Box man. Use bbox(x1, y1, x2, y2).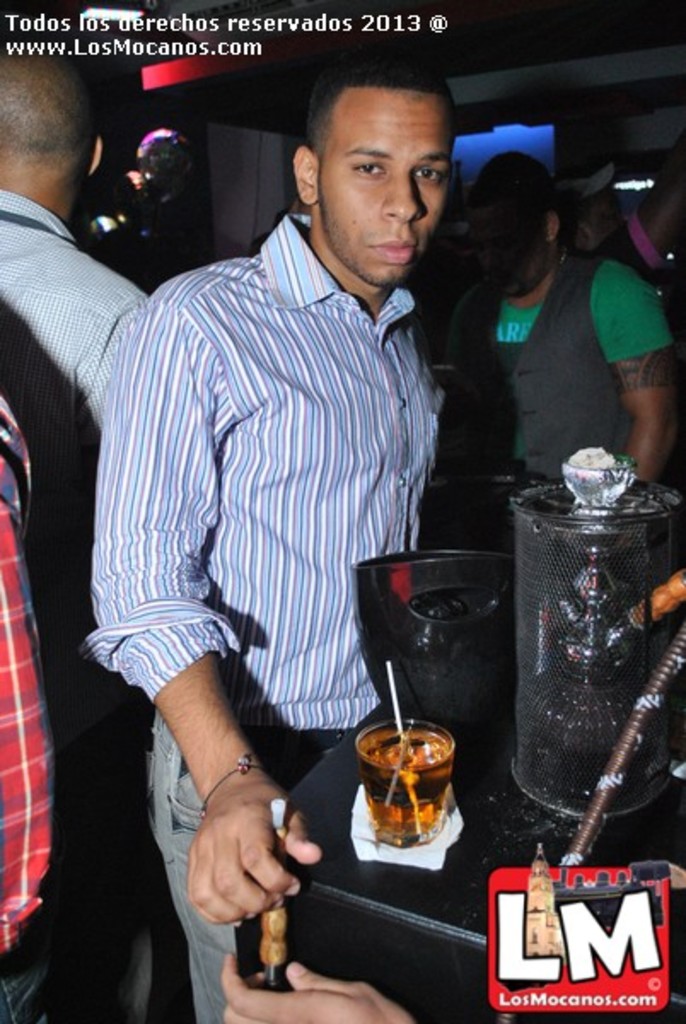
bbox(440, 142, 684, 493).
